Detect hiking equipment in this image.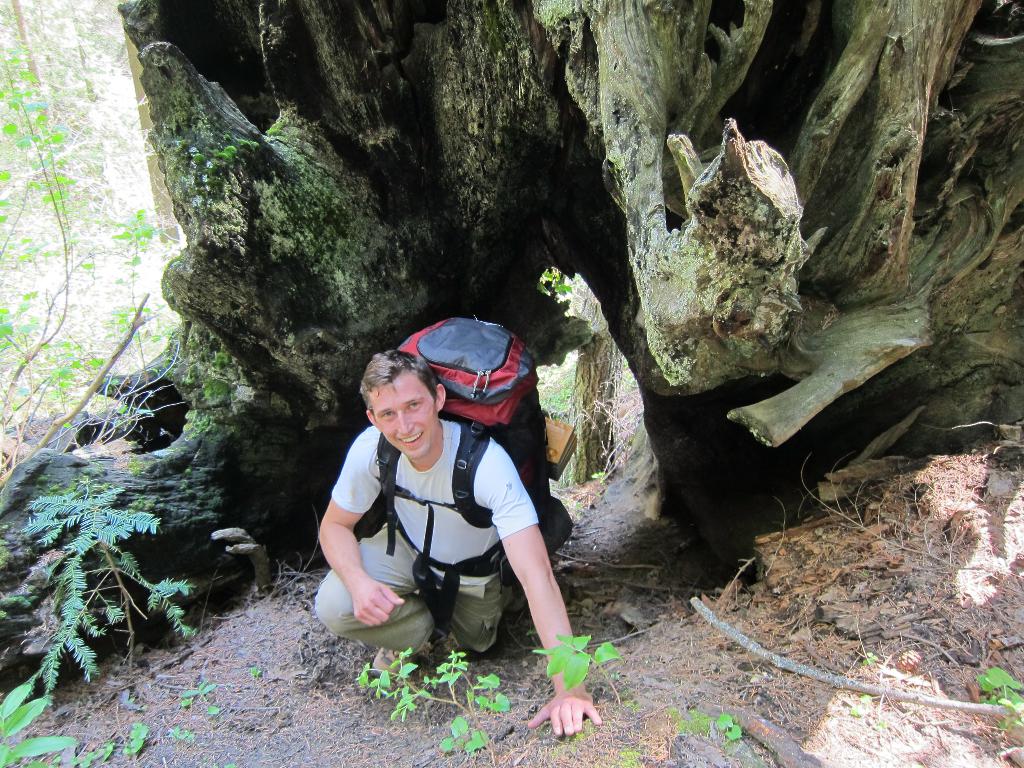
Detection: {"x1": 362, "y1": 294, "x2": 602, "y2": 575}.
